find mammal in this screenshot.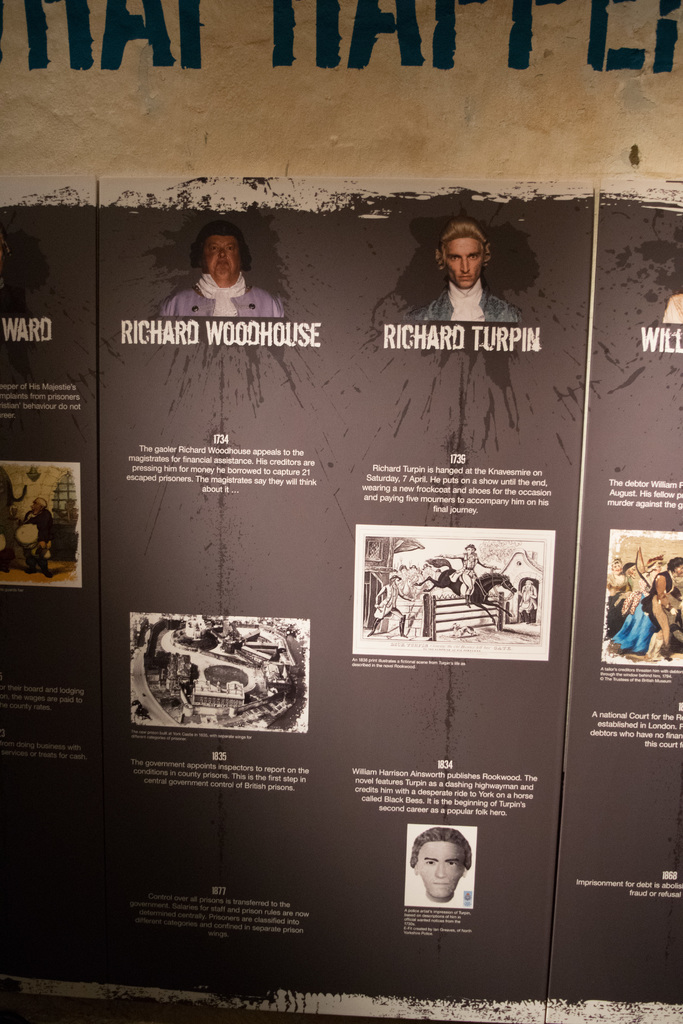
The bounding box for mammal is (19,498,56,570).
